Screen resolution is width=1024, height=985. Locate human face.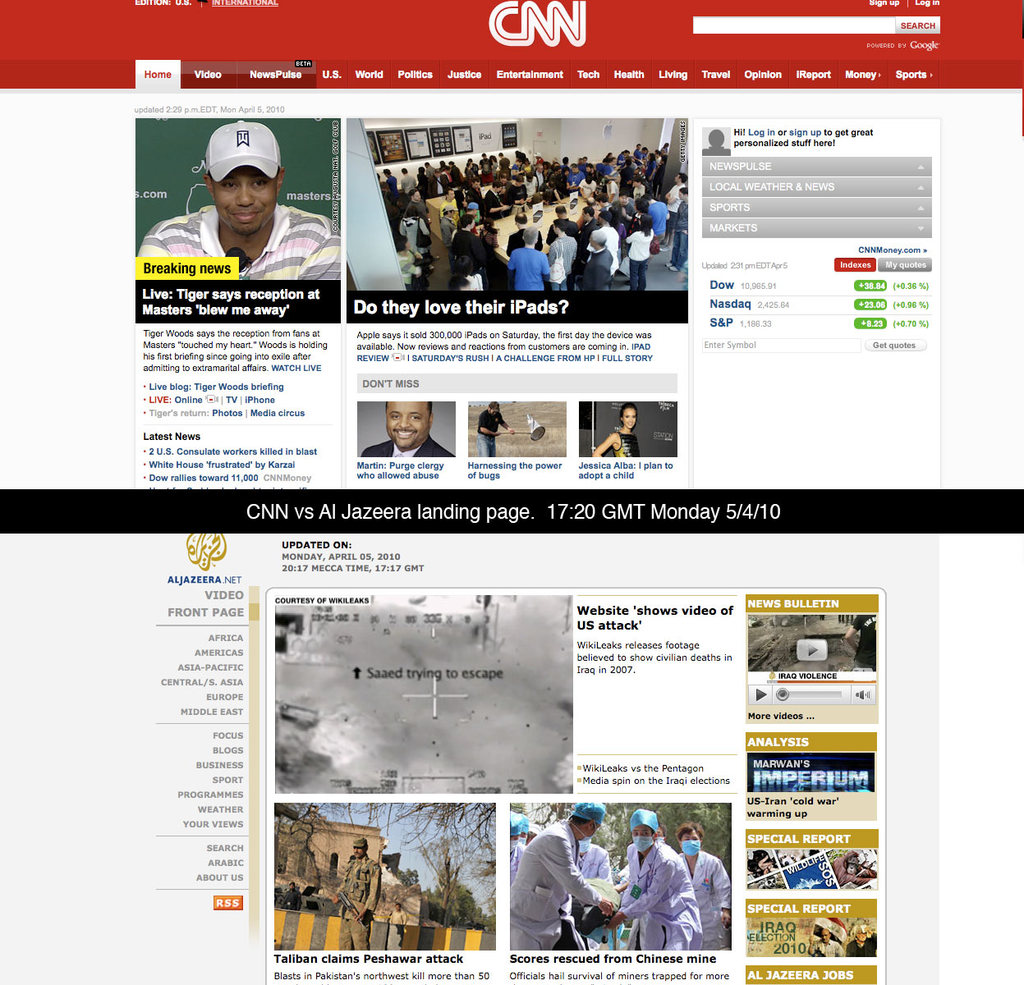
[left=385, top=401, right=432, bottom=447].
